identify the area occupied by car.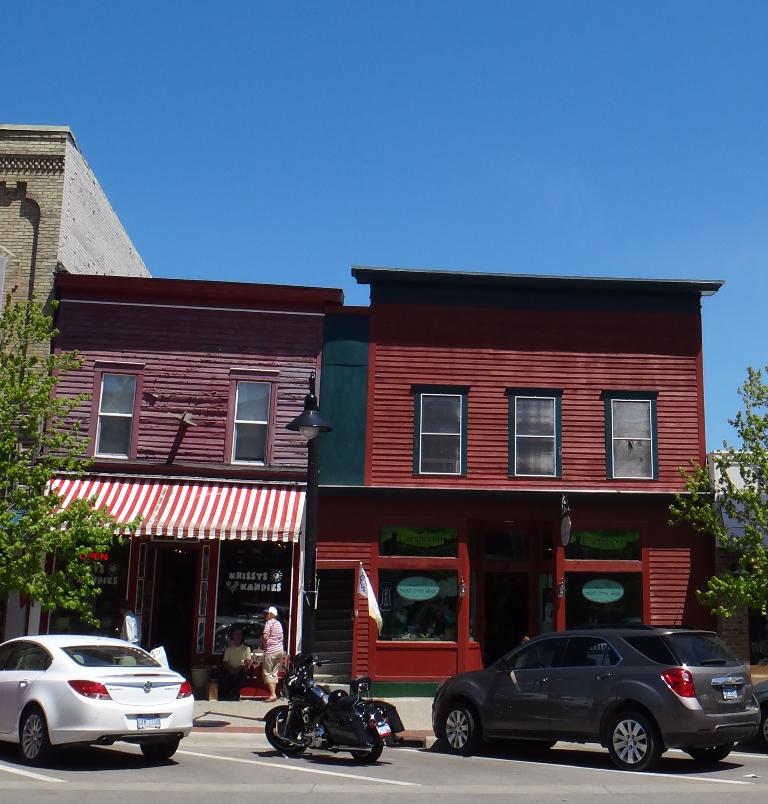
Area: (0,630,198,758).
